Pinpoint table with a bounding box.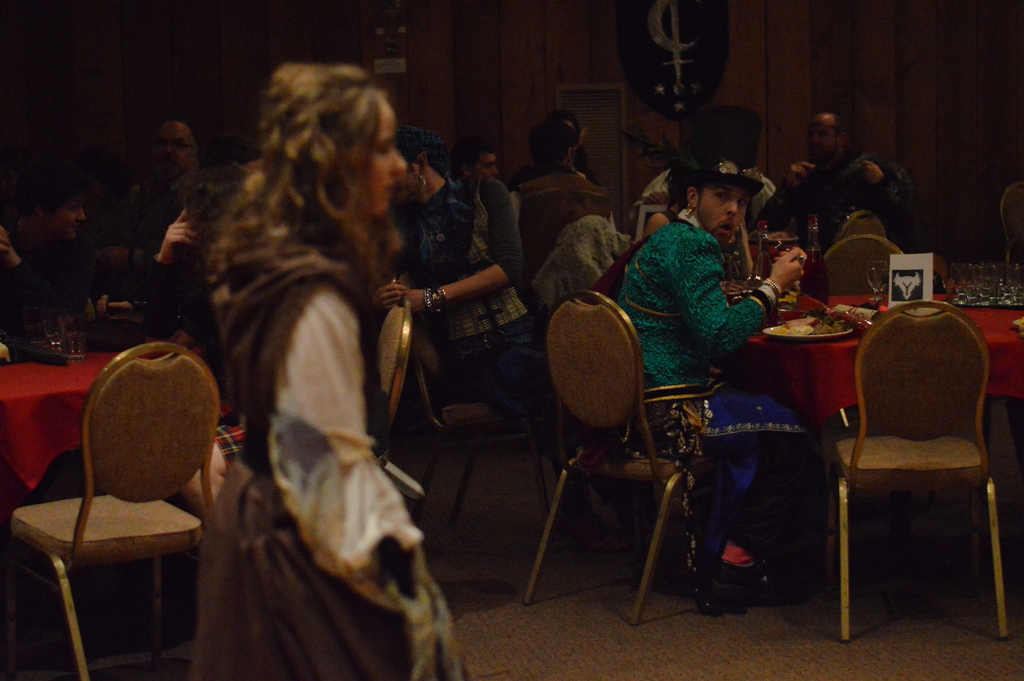
[left=743, top=288, right=1023, bottom=432].
